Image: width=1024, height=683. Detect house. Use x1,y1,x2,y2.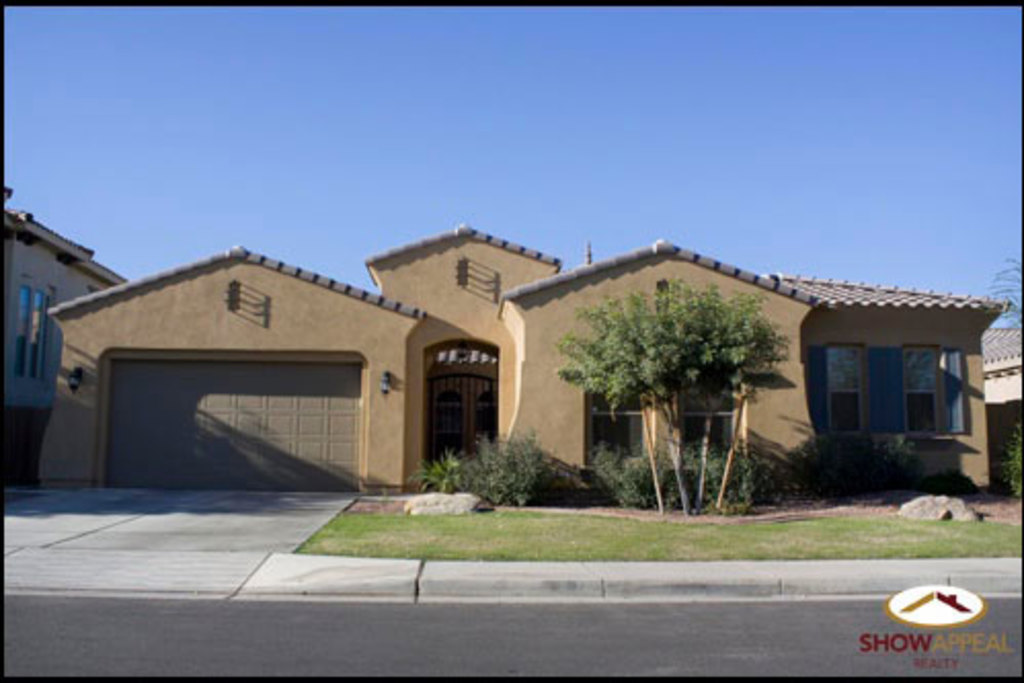
2,205,127,490.
